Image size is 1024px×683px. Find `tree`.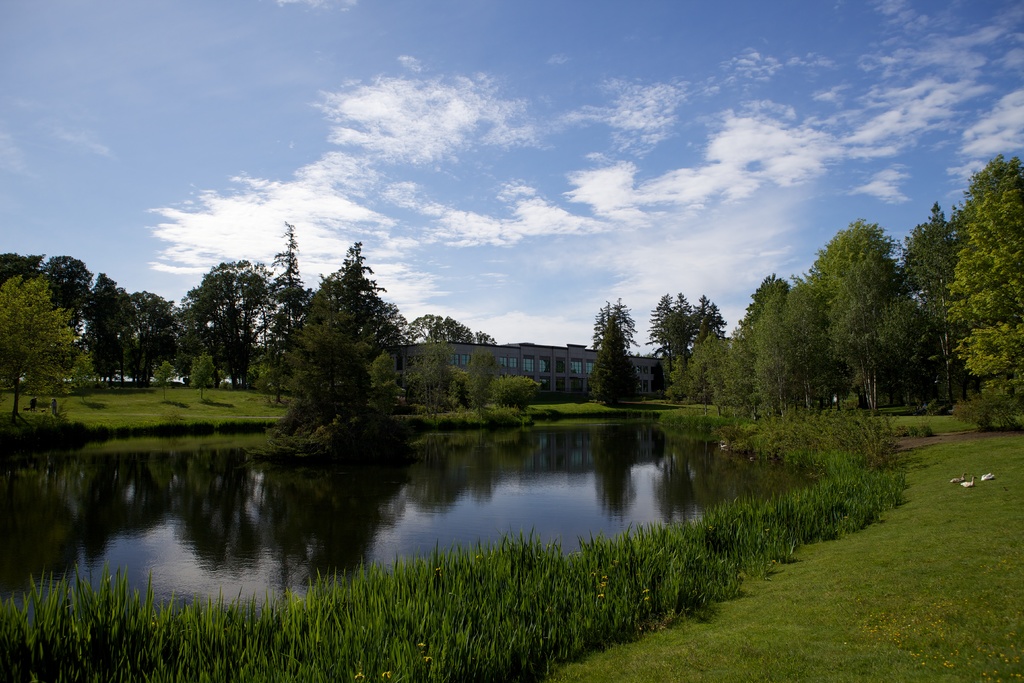
(191,257,275,393).
